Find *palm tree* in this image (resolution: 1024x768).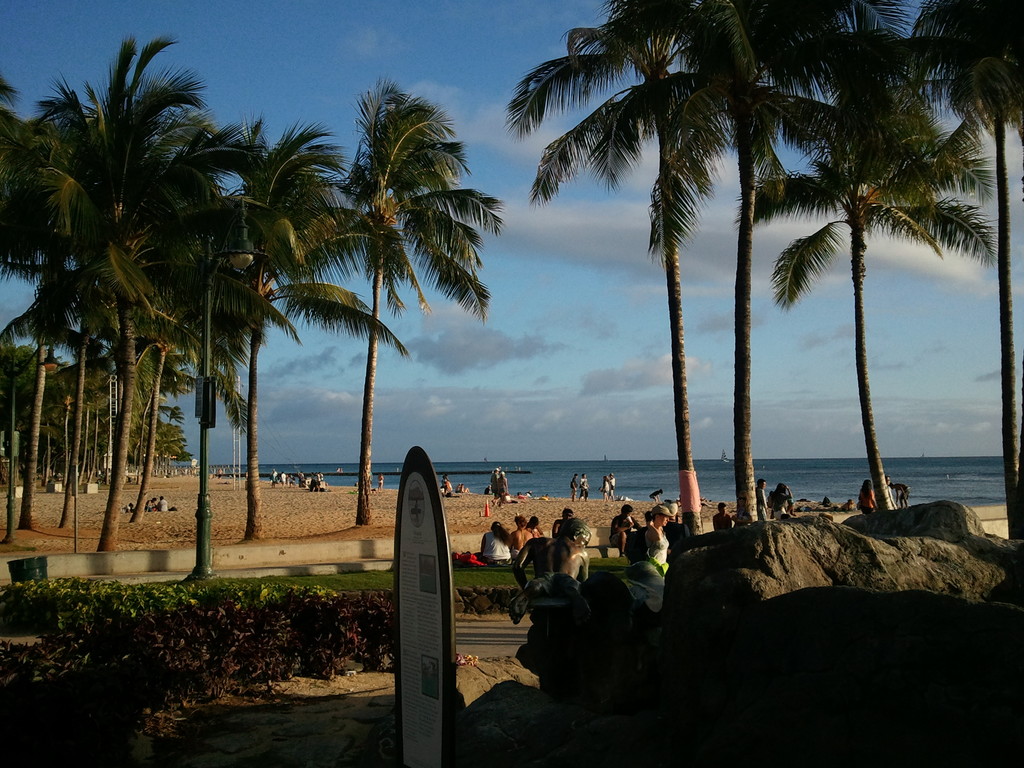
[x1=550, y1=20, x2=714, y2=560].
